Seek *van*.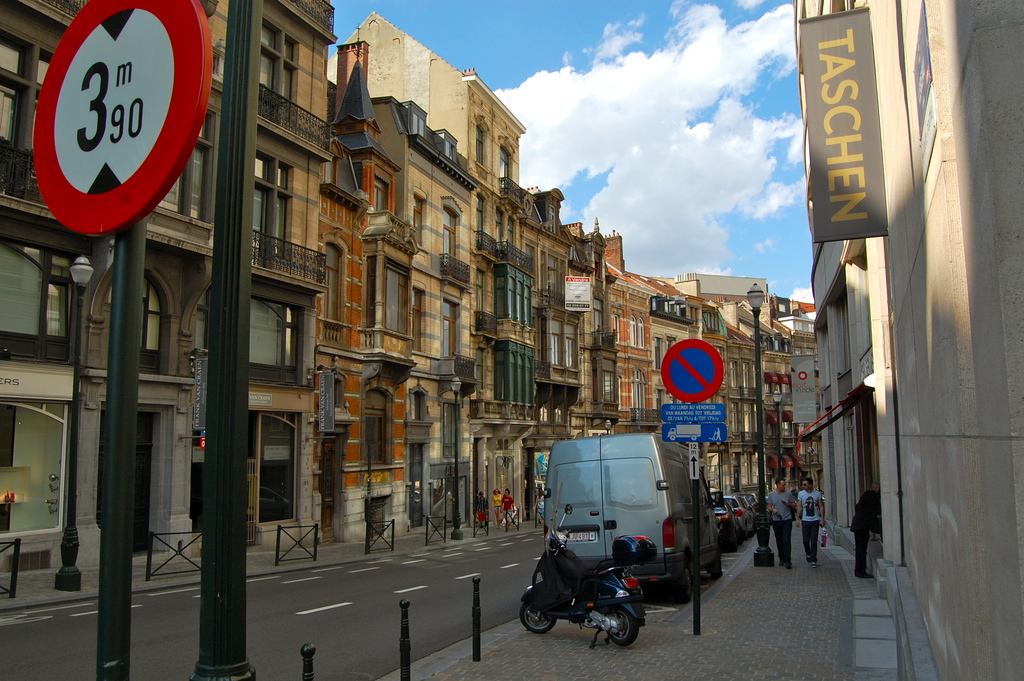
[x1=541, y1=429, x2=724, y2=600].
